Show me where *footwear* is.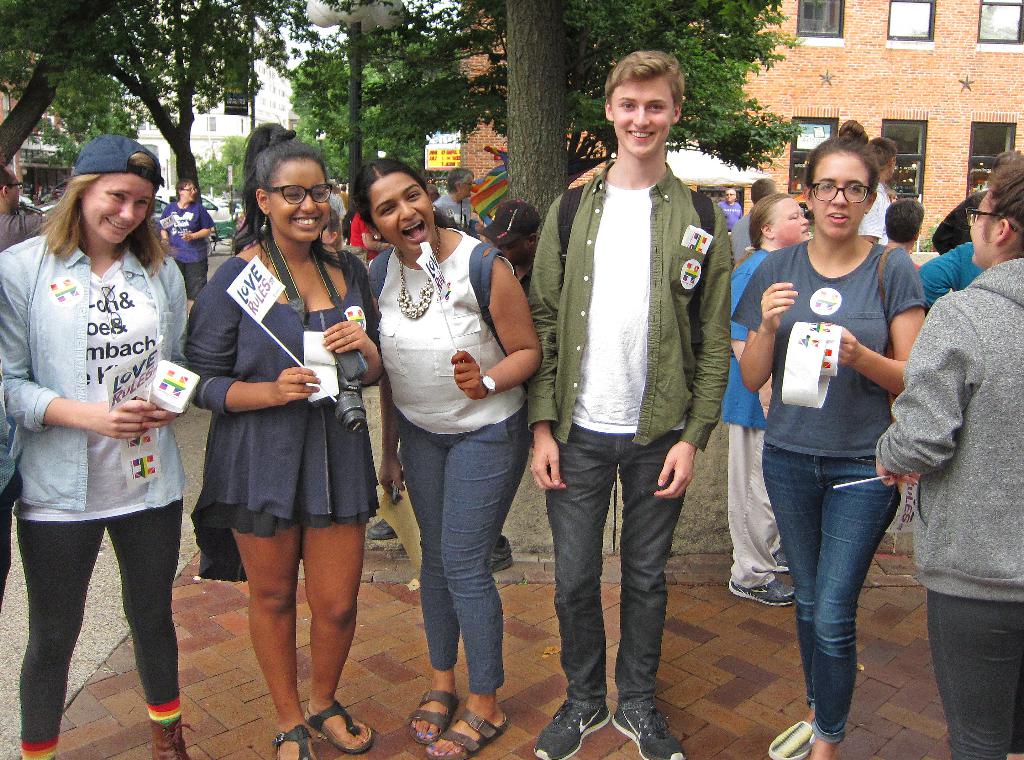
*footwear* is at select_region(417, 663, 504, 749).
